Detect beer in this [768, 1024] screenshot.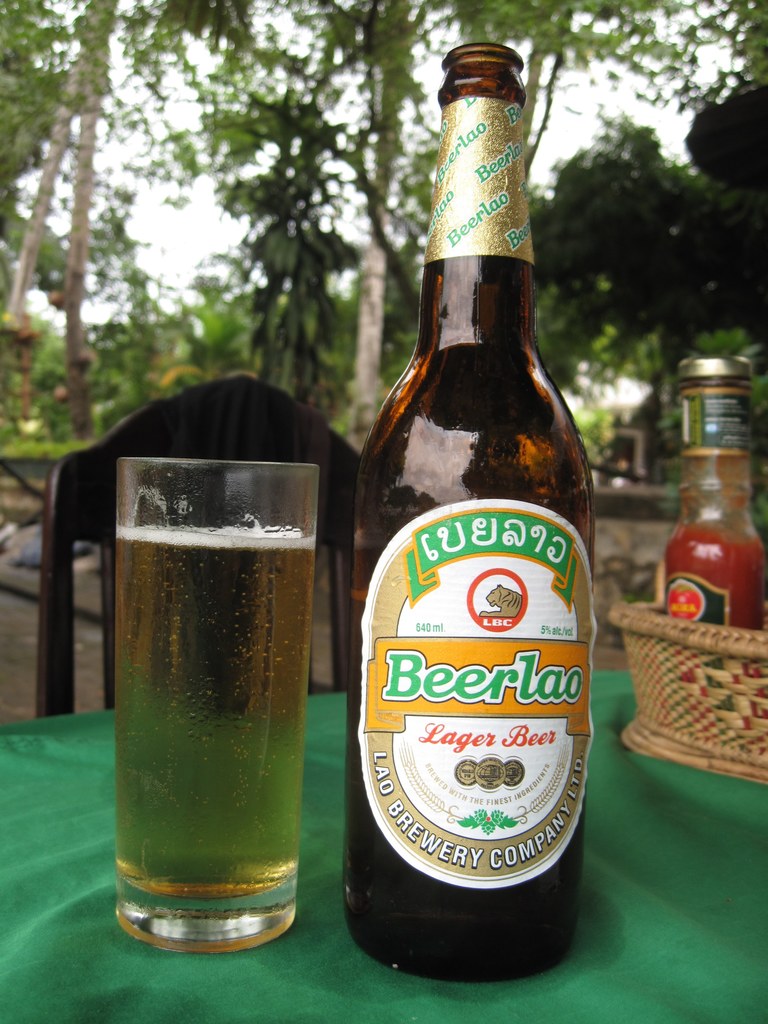
Detection: crop(112, 520, 313, 904).
